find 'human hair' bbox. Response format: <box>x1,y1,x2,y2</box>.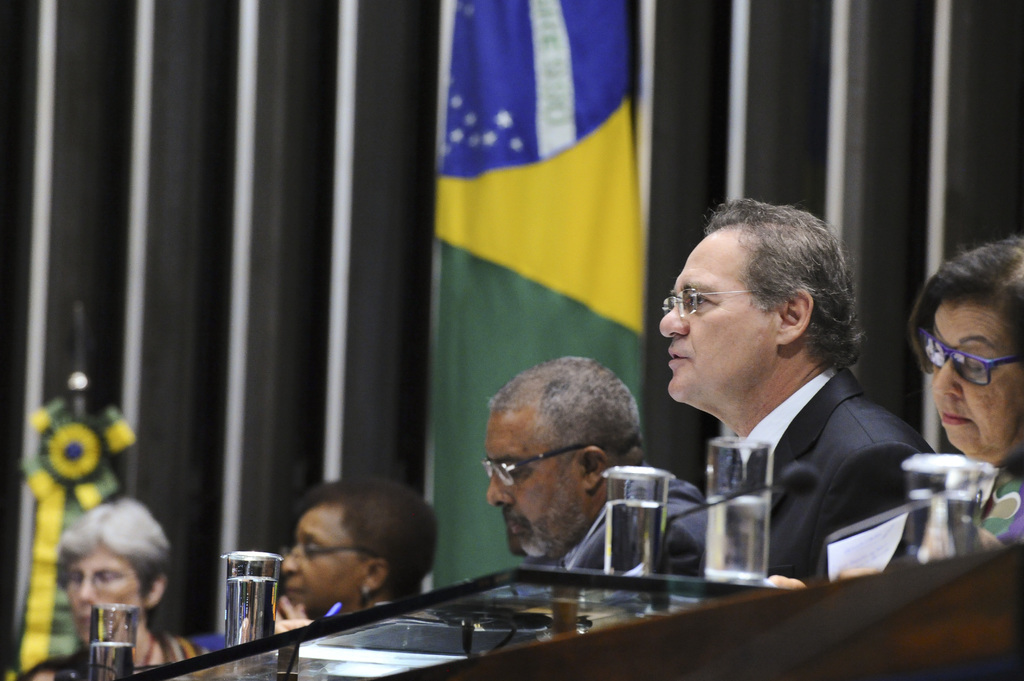
<box>298,477,438,595</box>.
